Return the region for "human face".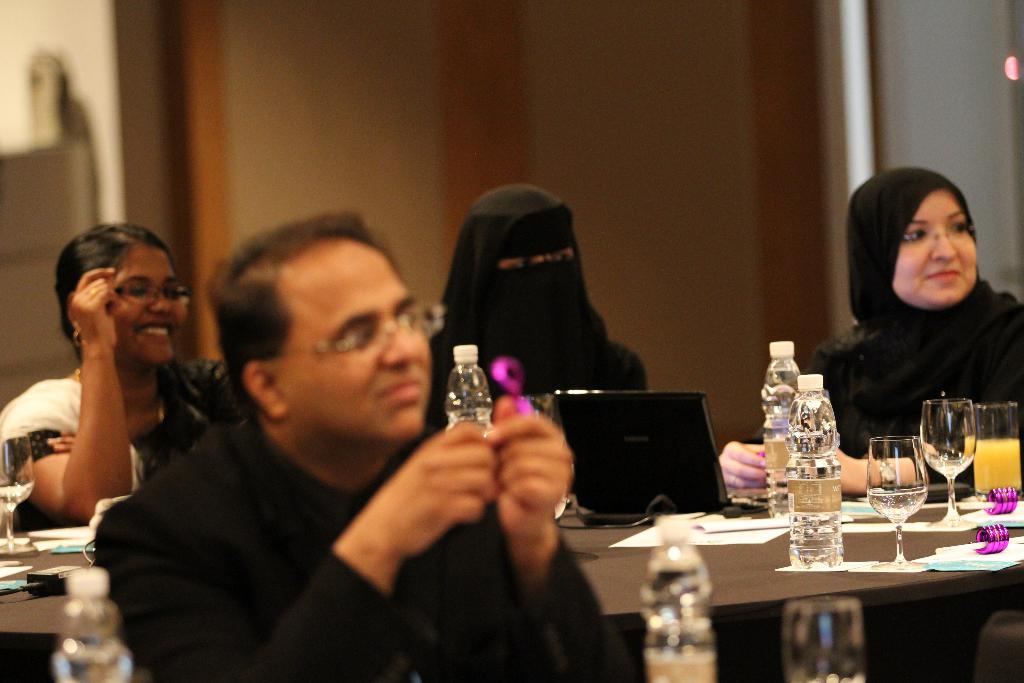
pyautogui.locateOnScreen(893, 187, 984, 304).
